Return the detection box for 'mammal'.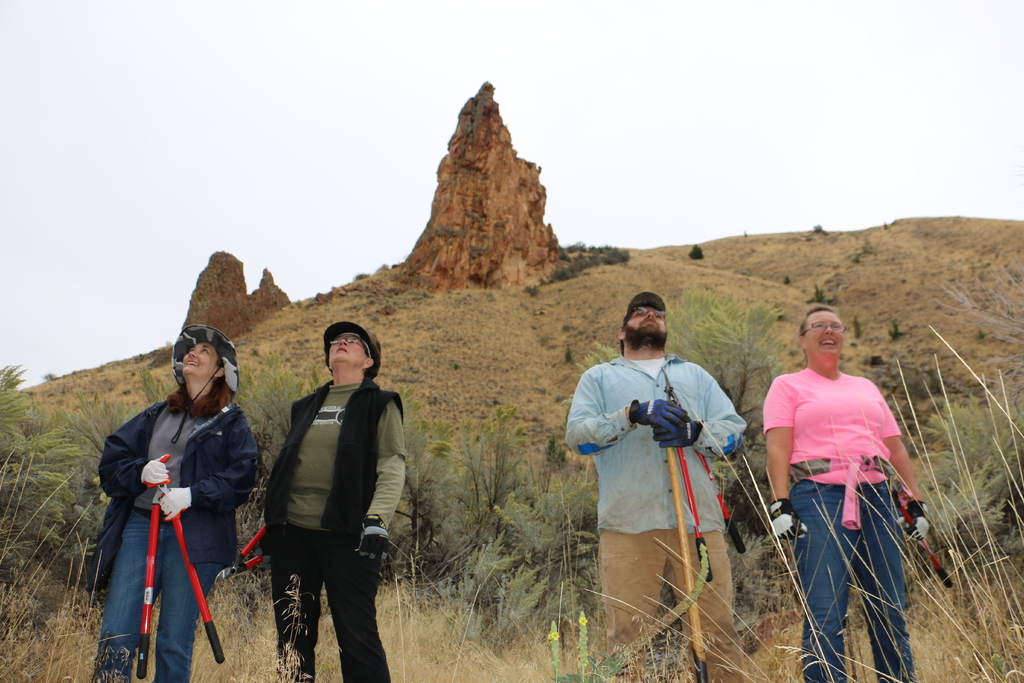
(257, 318, 410, 682).
